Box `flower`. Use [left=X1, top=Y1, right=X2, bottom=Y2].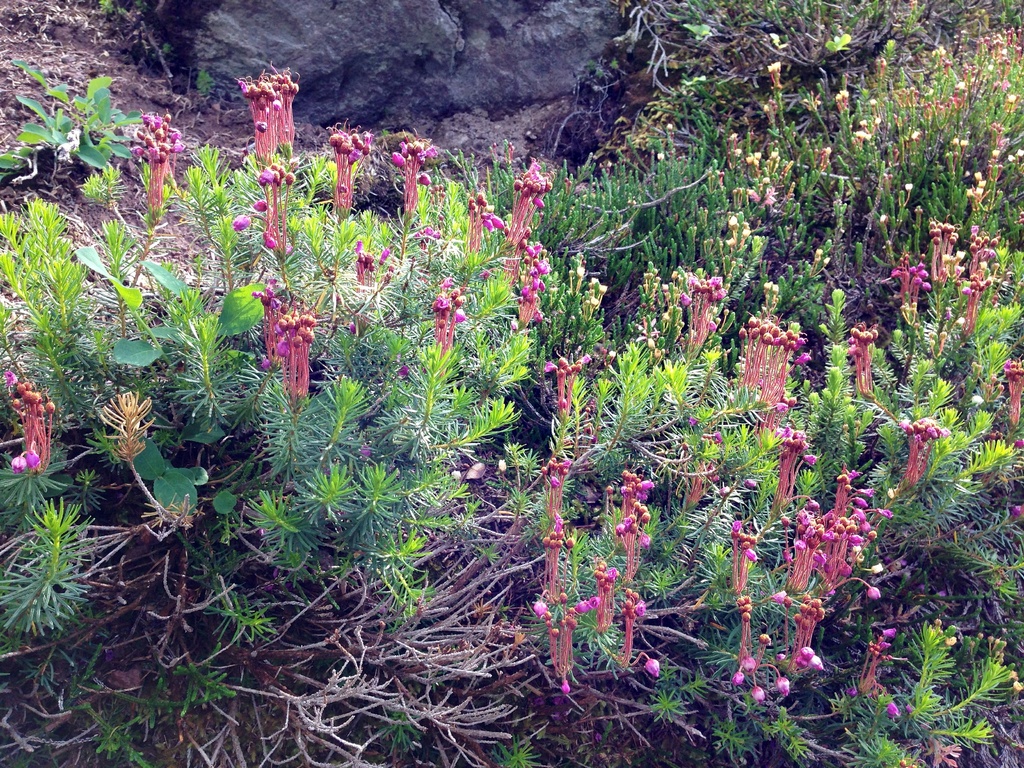
[left=590, top=552, right=614, bottom=628].
